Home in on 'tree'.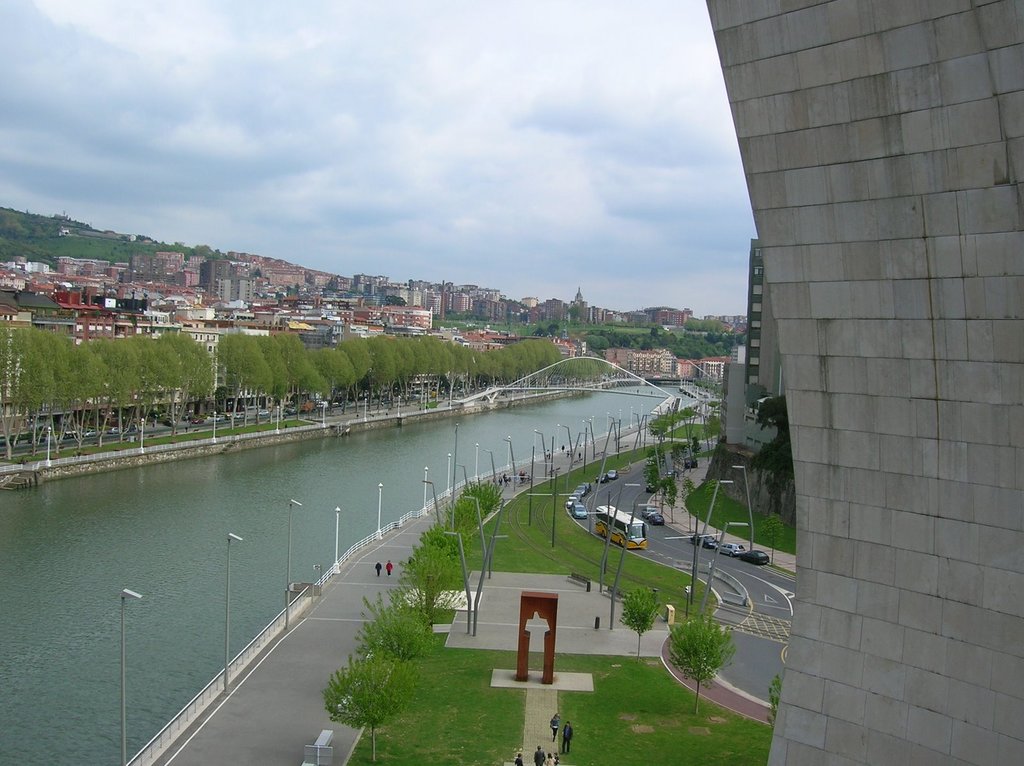
Homed in at 88/330/212/405.
